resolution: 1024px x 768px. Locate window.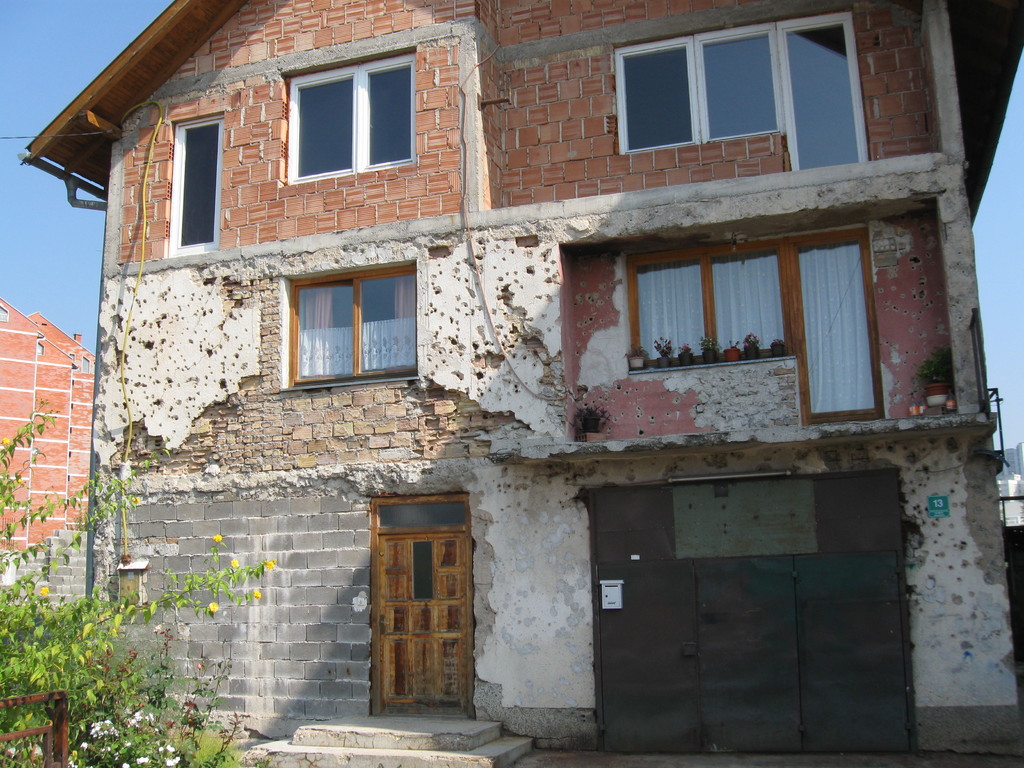
locate(283, 51, 420, 178).
